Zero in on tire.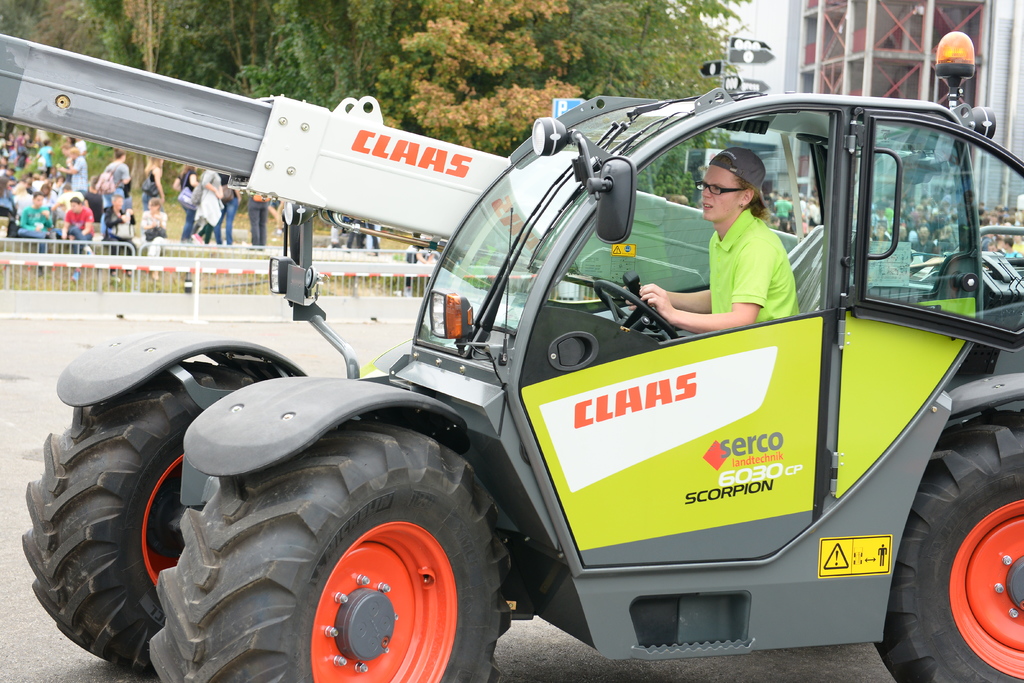
Zeroed in: locate(879, 409, 1023, 682).
